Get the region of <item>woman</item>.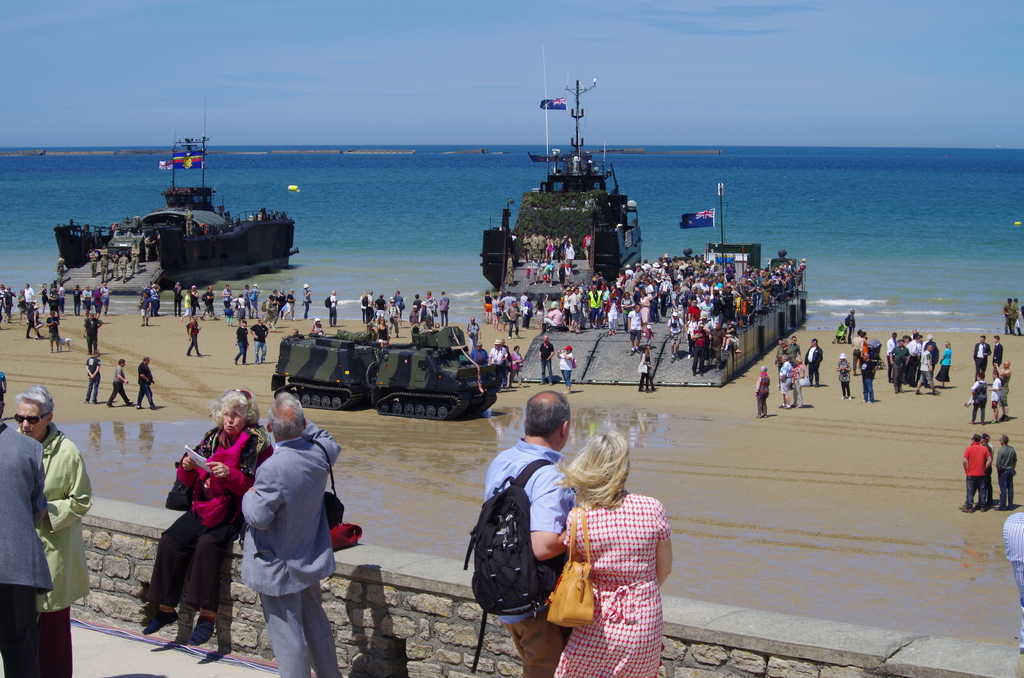
crop(620, 289, 635, 332).
